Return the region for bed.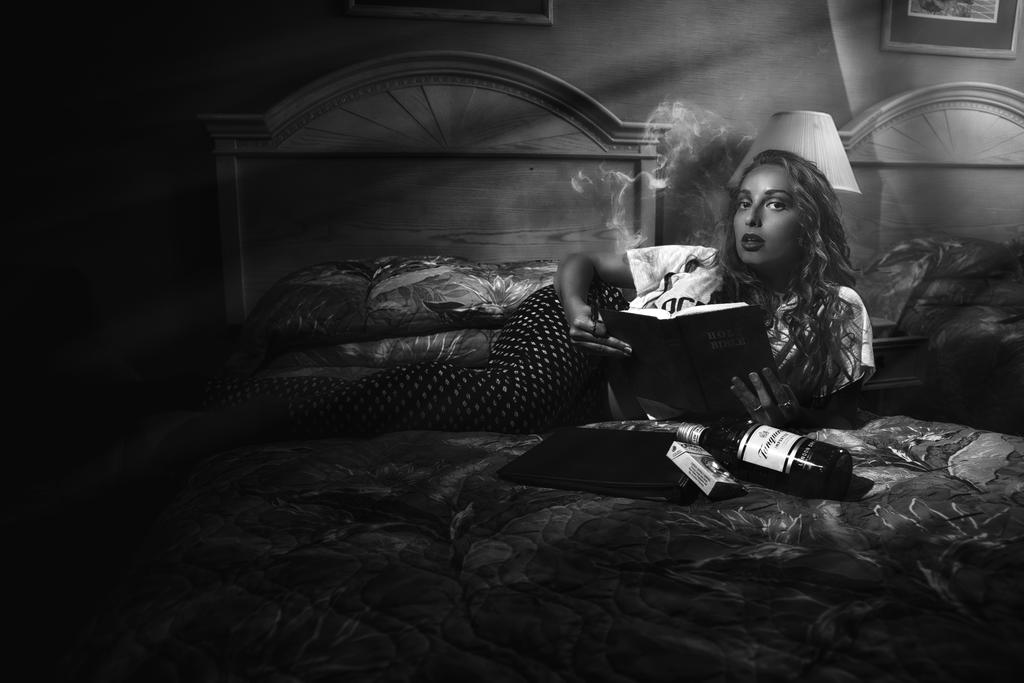
[2, 46, 1020, 682].
